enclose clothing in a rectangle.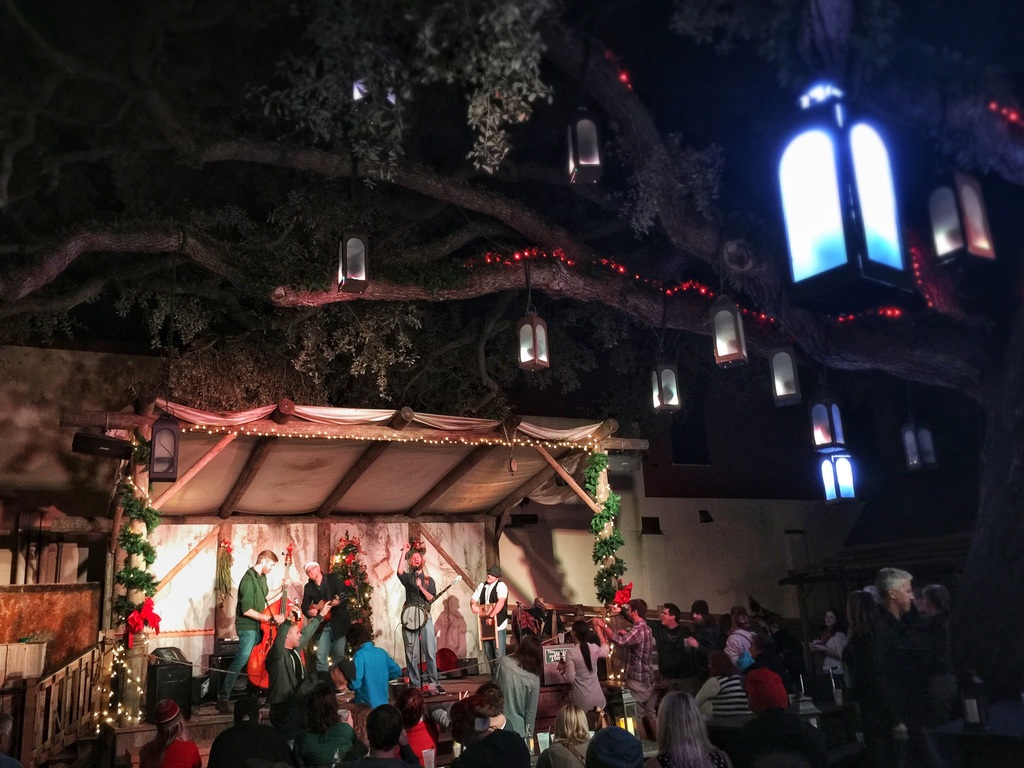
(x1=817, y1=627, x2=849, y2=674).
